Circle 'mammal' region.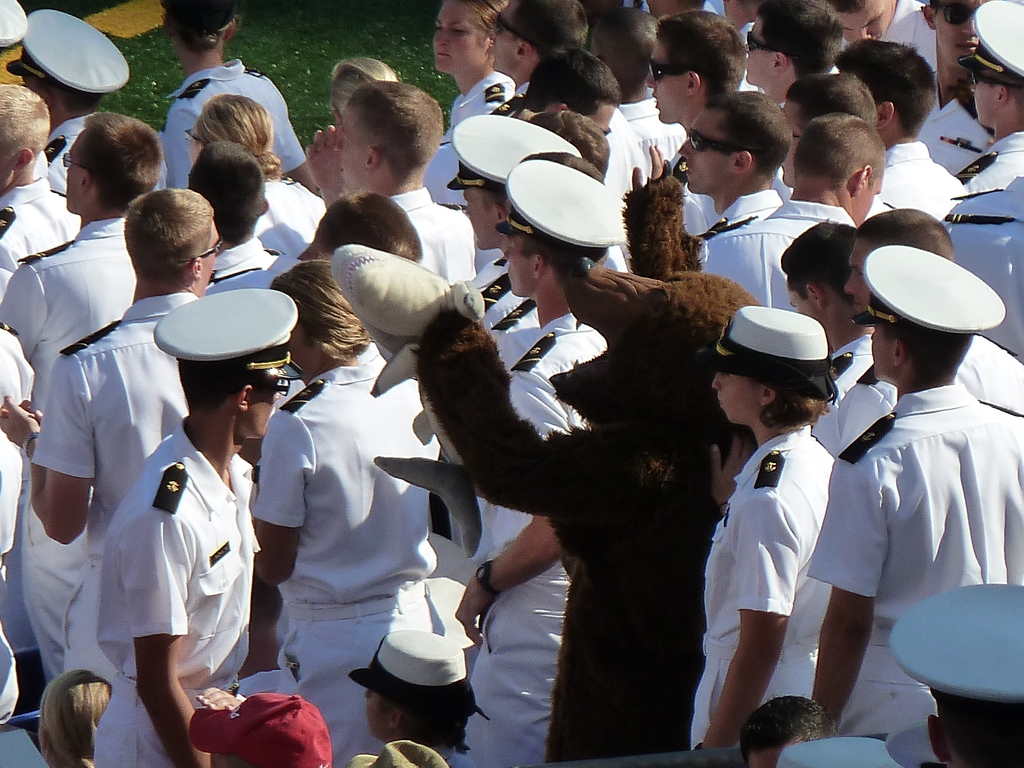
Region: box(245, 259, 440, 767).
